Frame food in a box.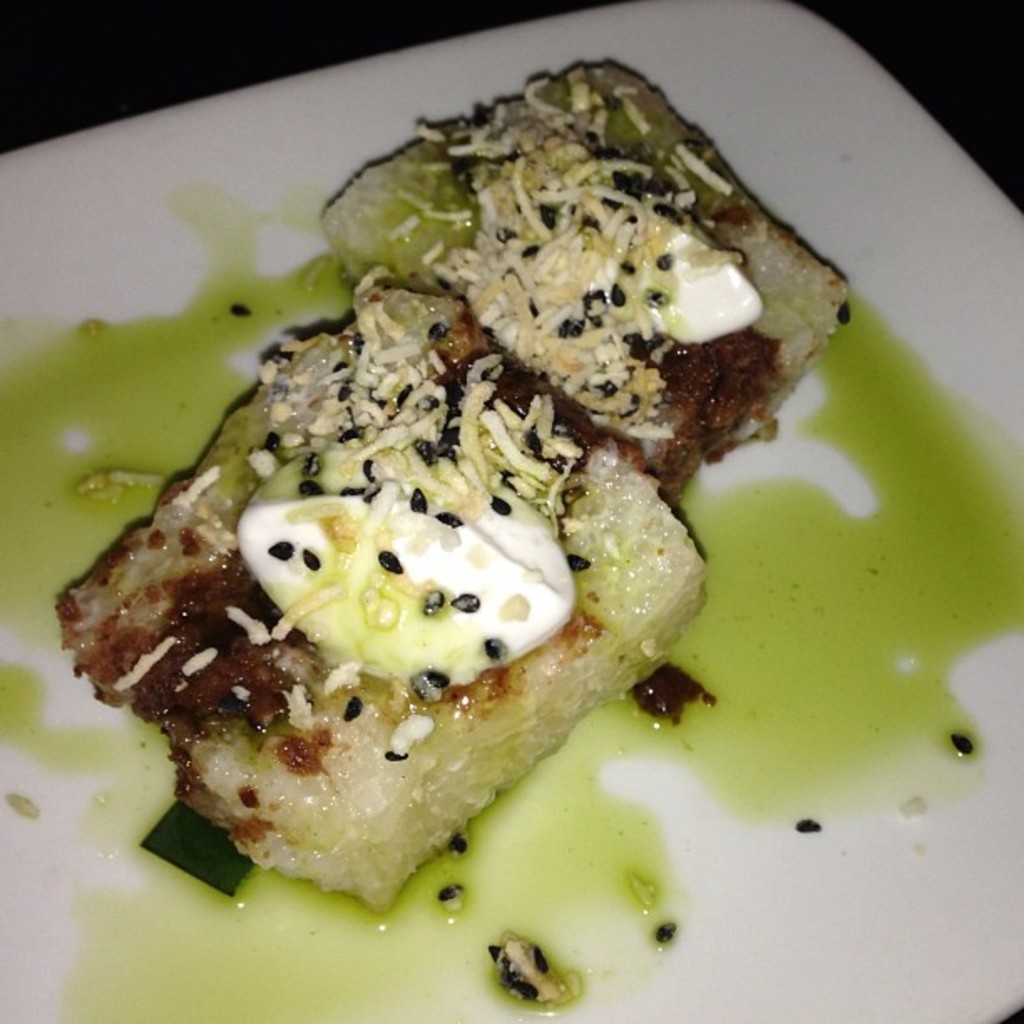
BBox(59, 107, 768, 927).
